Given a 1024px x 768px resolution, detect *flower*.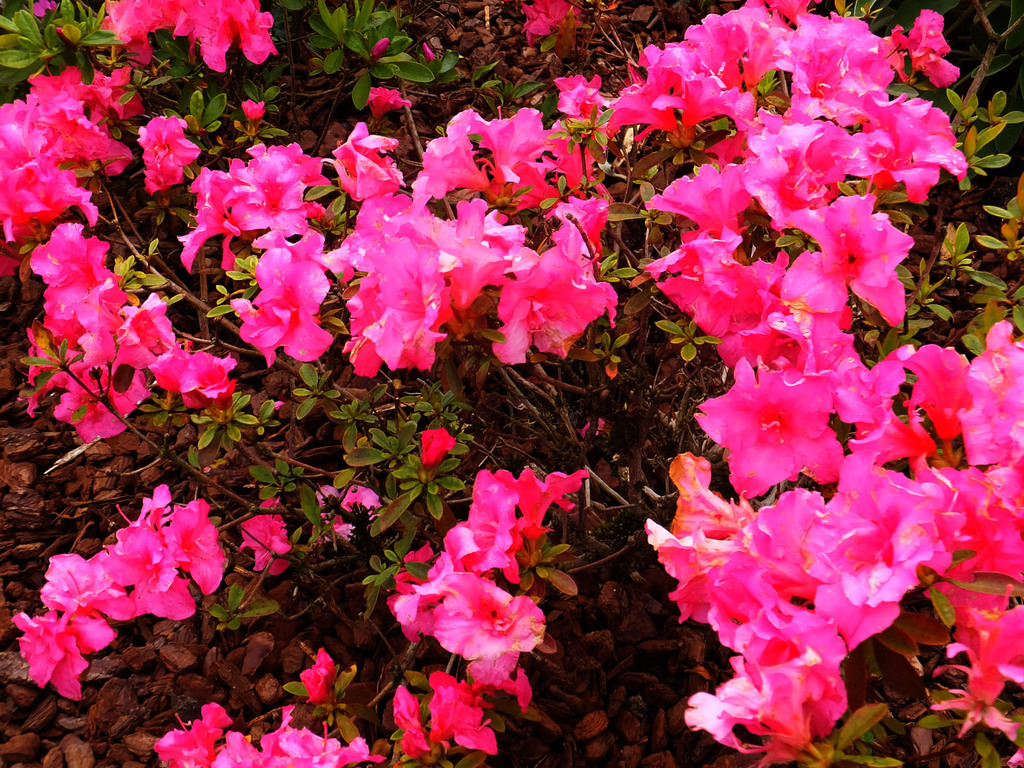
bbox(426, 671, 499, 754).
